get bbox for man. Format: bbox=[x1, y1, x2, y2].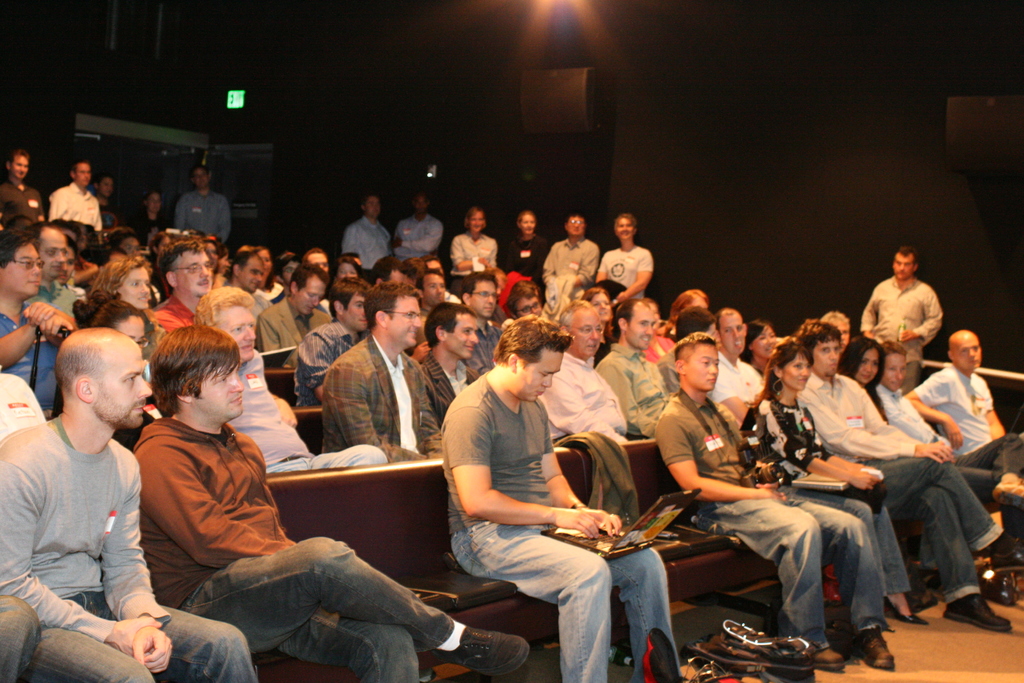
bbox=[545, 300, 628, 440].
